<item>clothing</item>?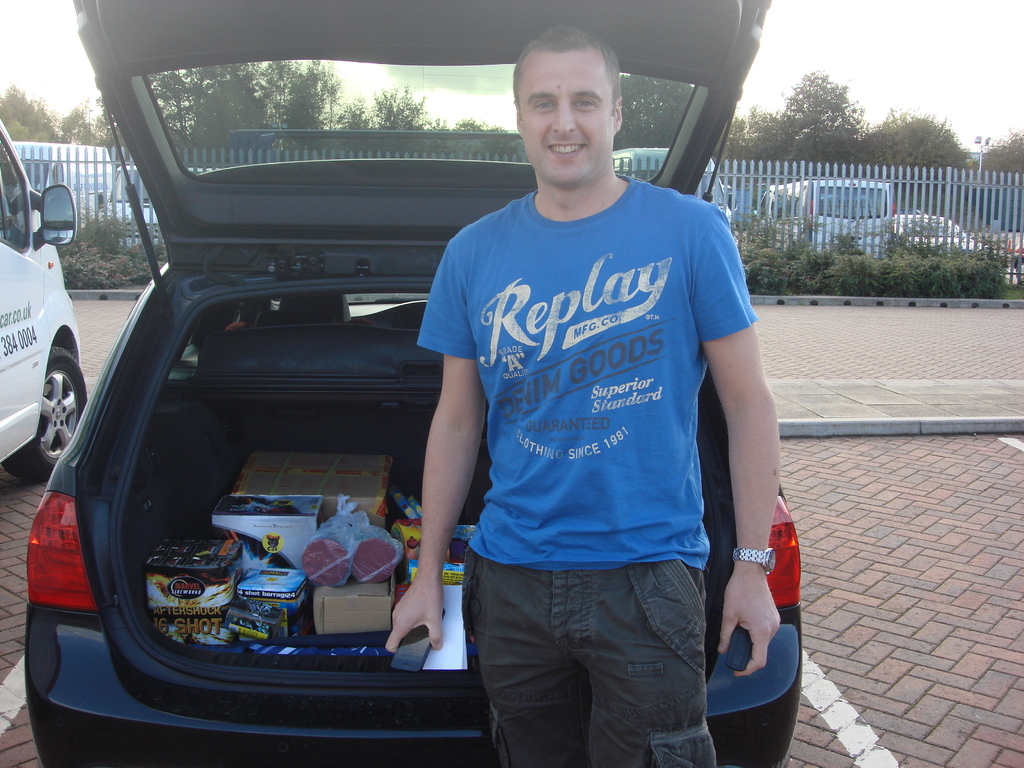
bbox=[419, 172, 759, 767]
